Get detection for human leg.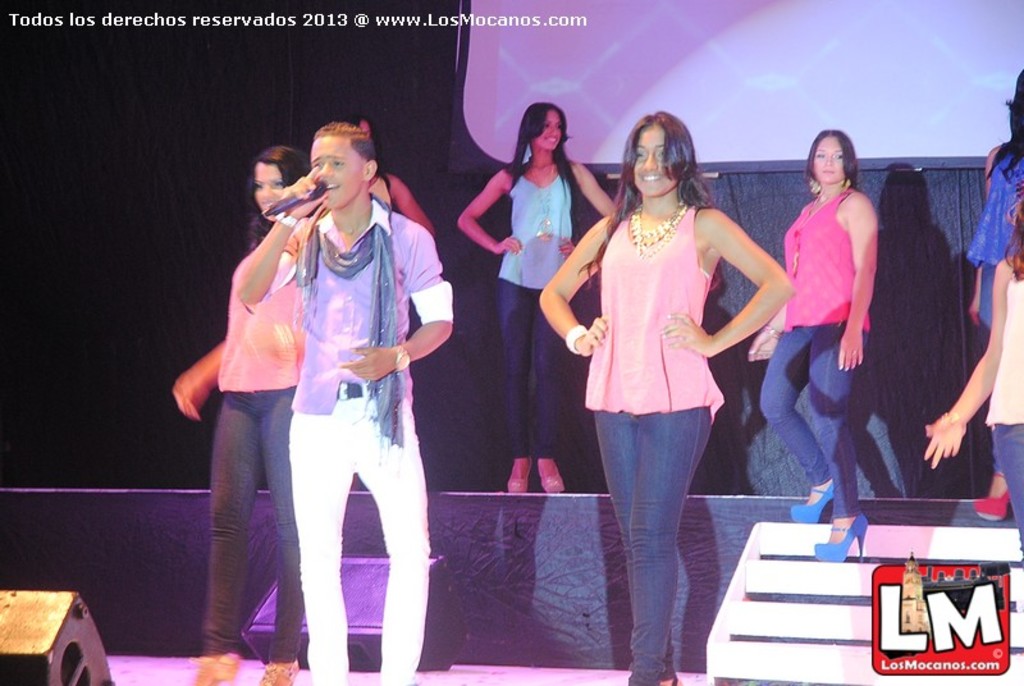
Detection: left=255, top=383, right=301, bottom=683.
